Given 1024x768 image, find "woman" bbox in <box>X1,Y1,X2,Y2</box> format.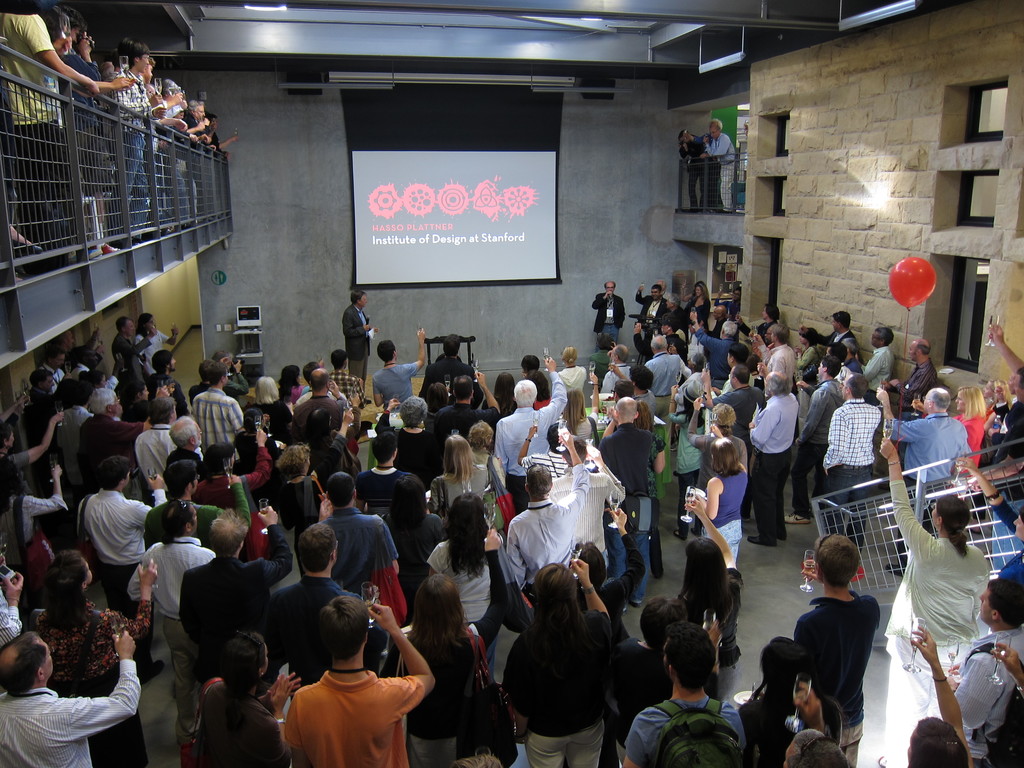
<box>911,383,989,477</box>.
